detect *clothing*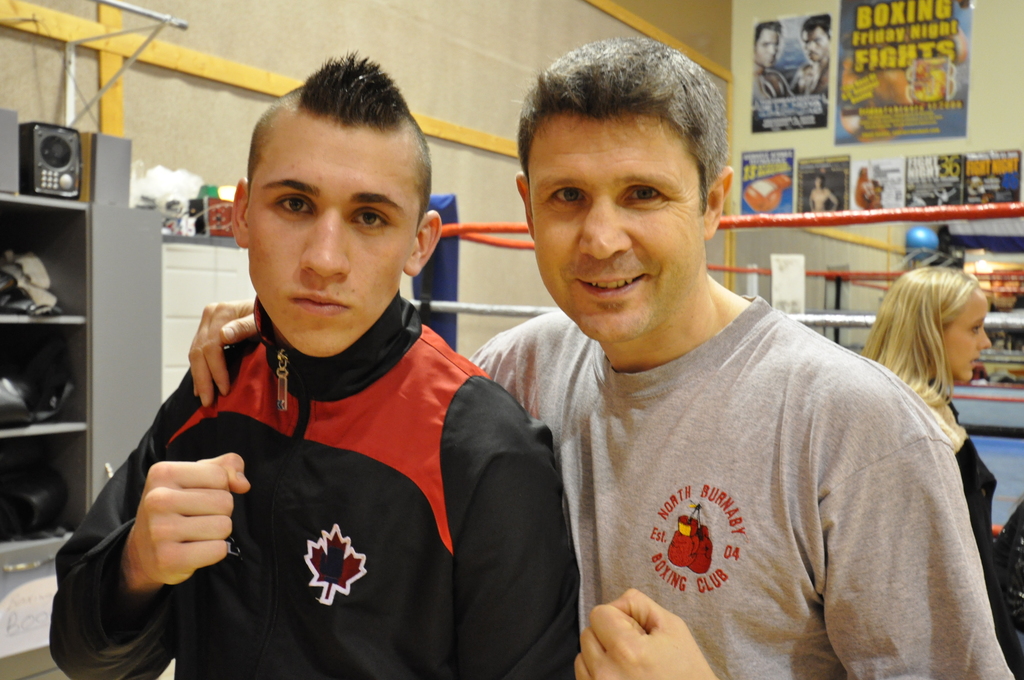
[left=748, top=69, right=789, bottom=111]
